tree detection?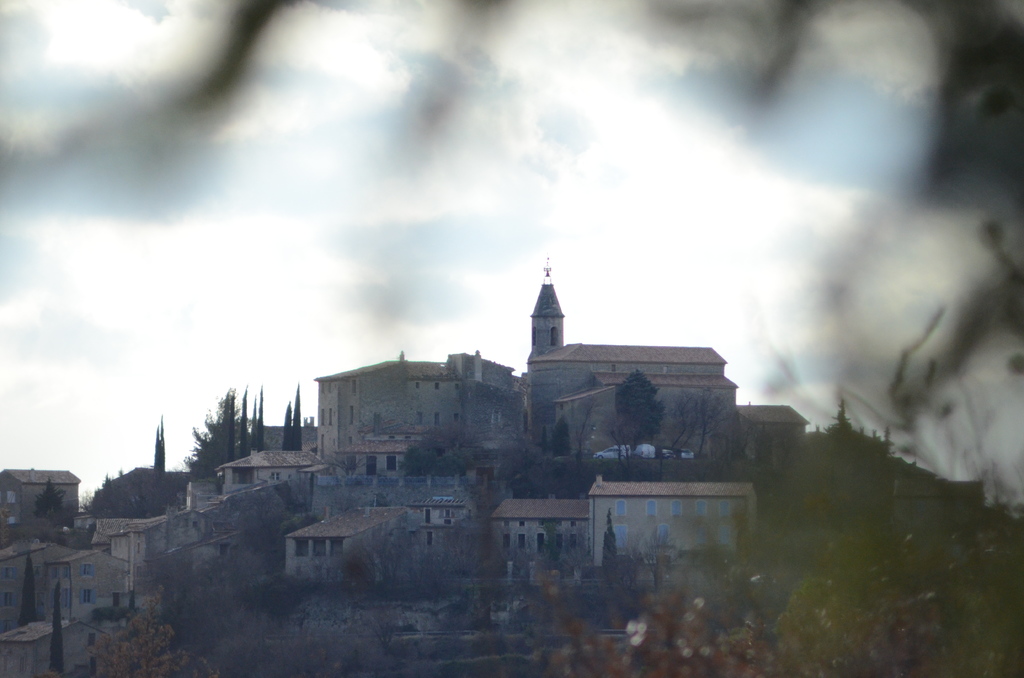
760/400/908/535
